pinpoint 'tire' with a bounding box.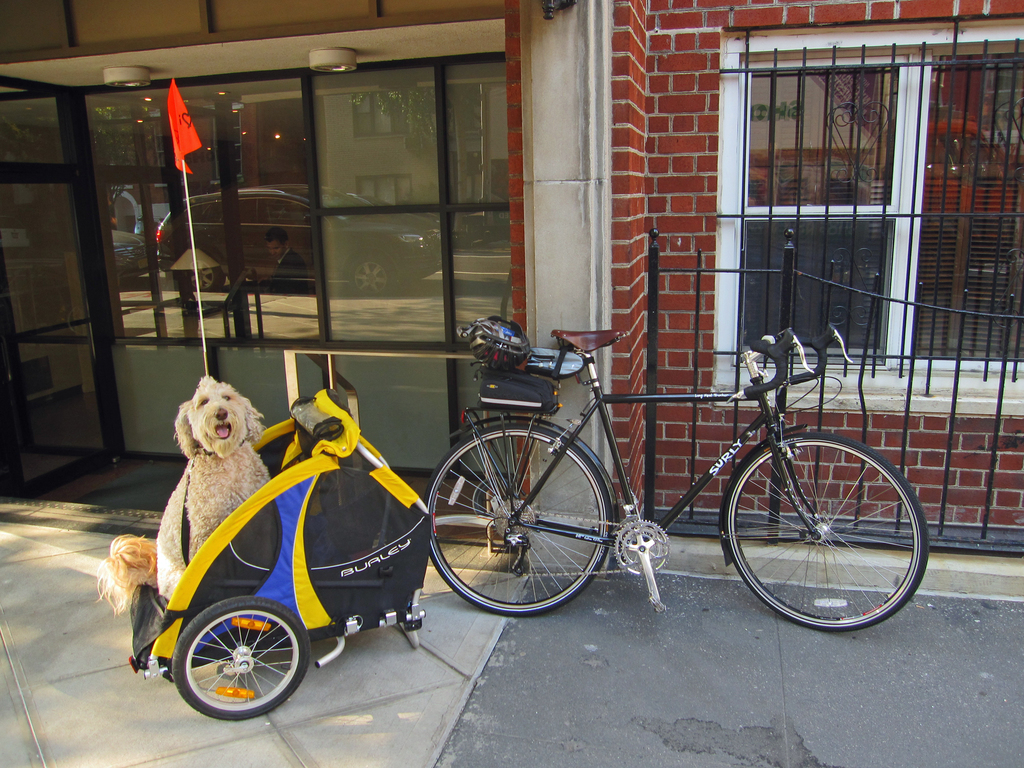
[721,433,933,630].
